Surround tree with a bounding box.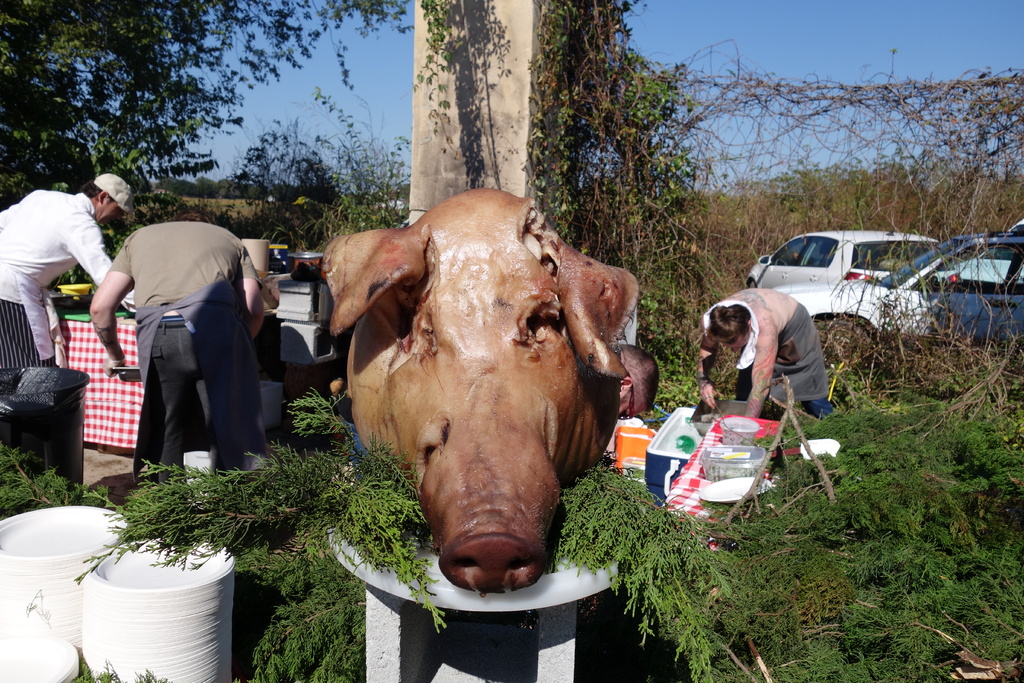
(402, 31, 804, 258).
